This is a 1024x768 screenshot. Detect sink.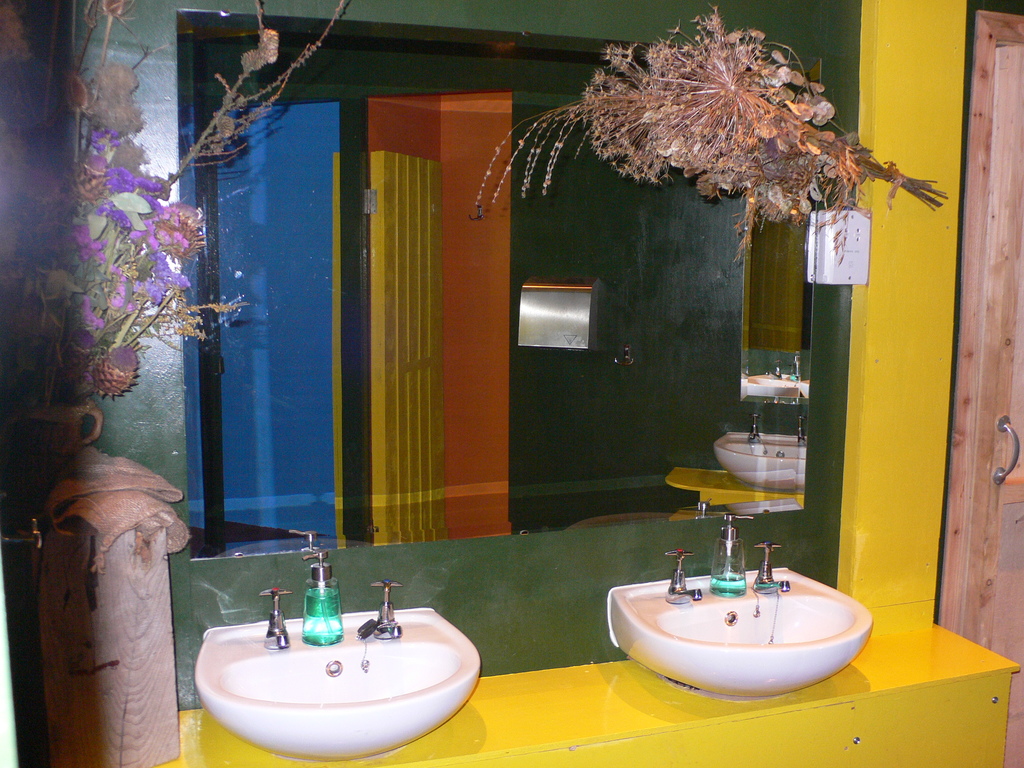
rect(604, 537, 876, 701).
